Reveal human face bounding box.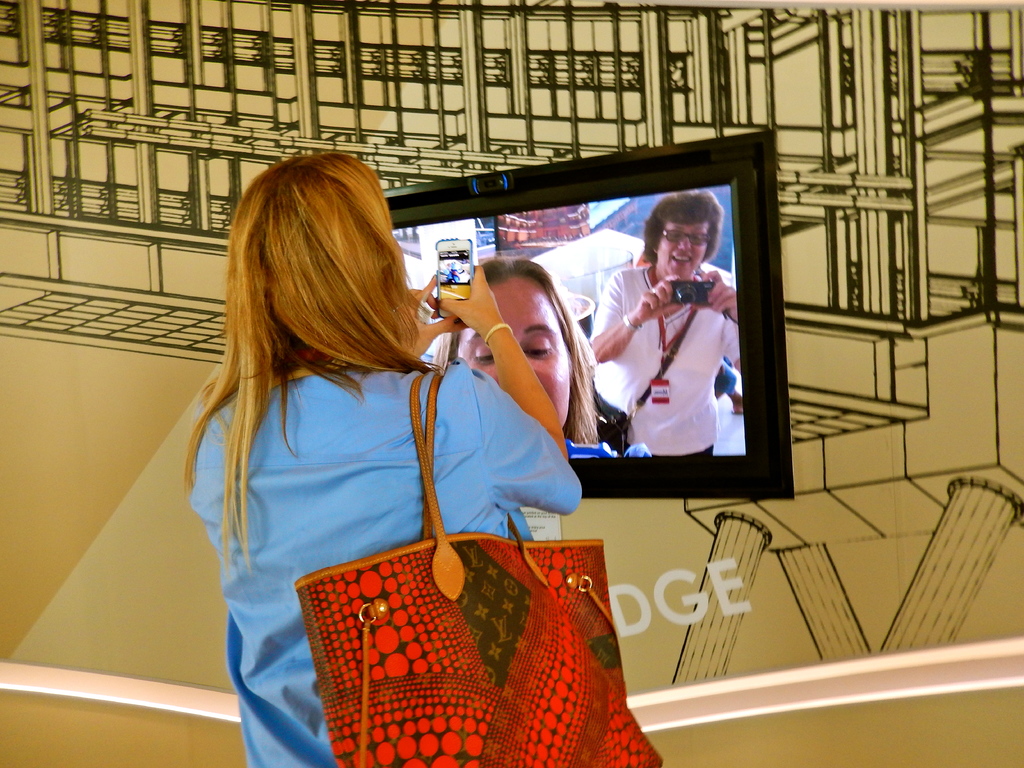
Revealed: detection(662, 220, 711, 275).
